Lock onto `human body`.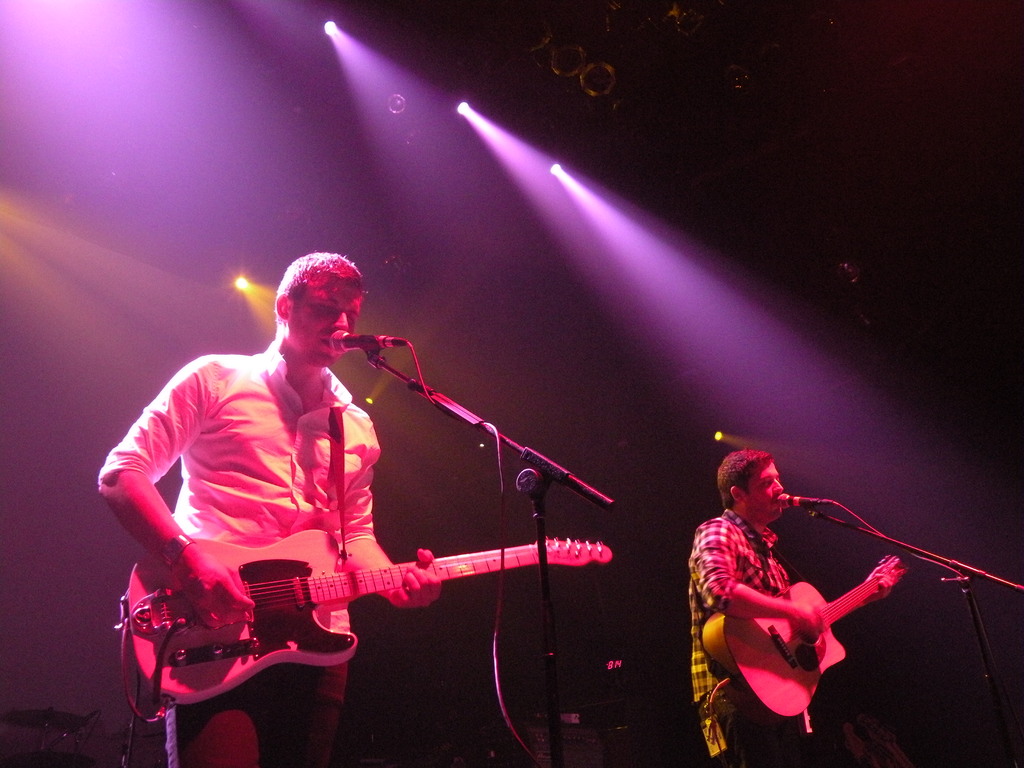
Locked: (x1=691, y1=408, x2=954, y2=767).
